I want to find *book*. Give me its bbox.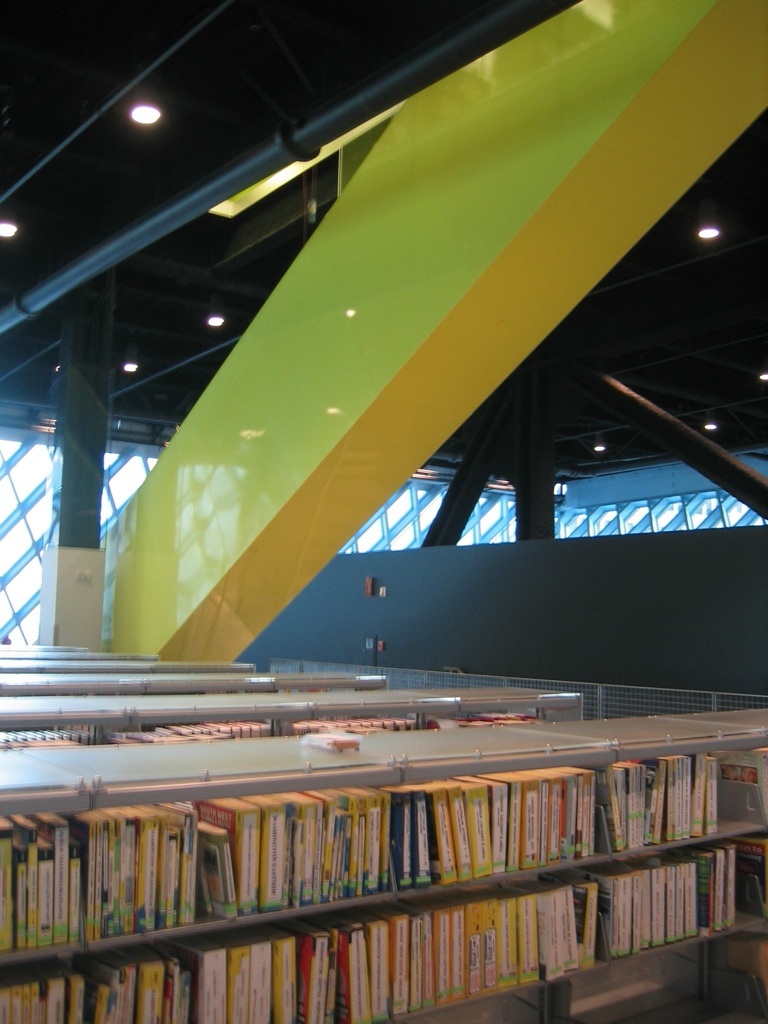
crop(196, 798, 259, 917).
